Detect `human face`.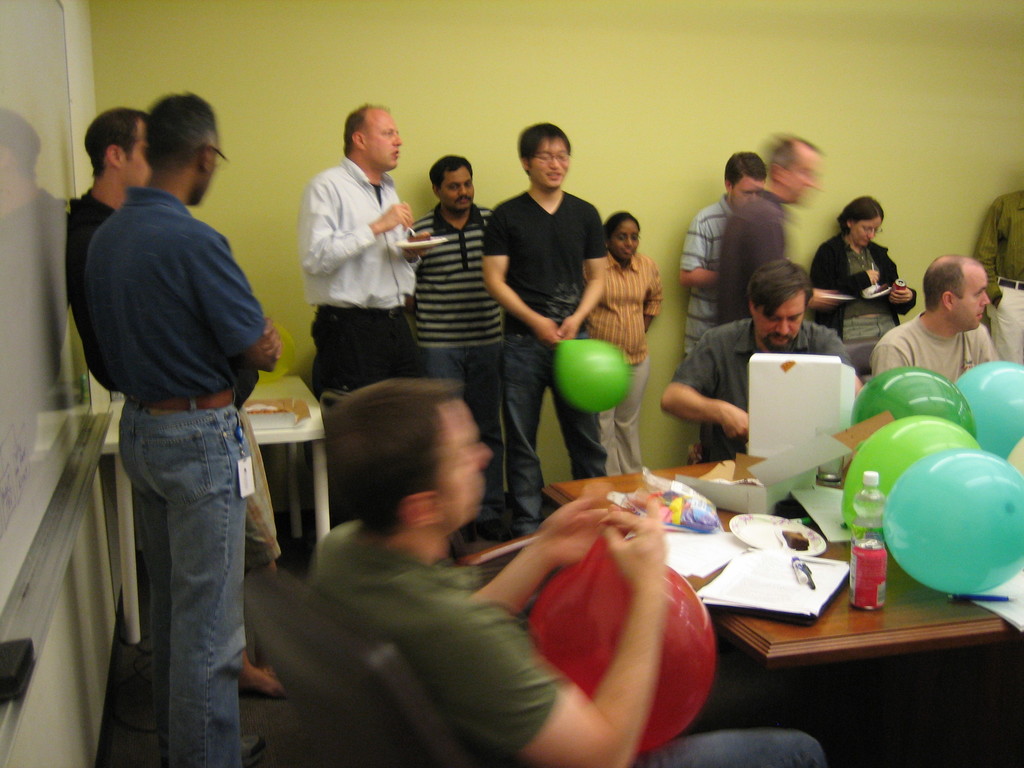
Detected at bbox(369, 113, 401, 170).
